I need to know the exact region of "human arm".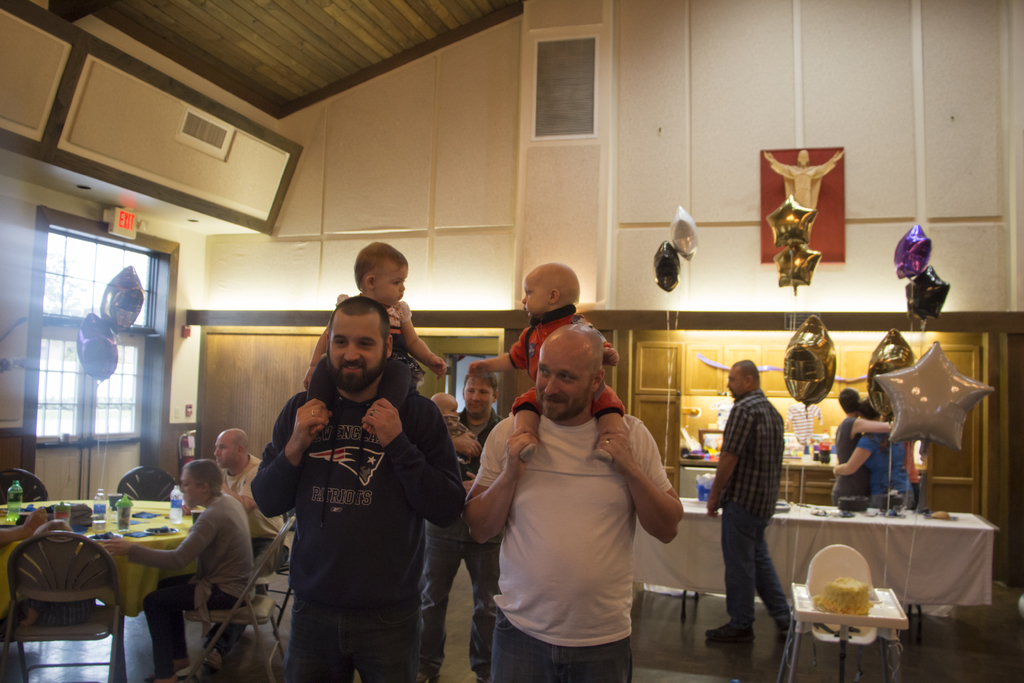
Region: <region>762, 151, 792, 176</region>.
